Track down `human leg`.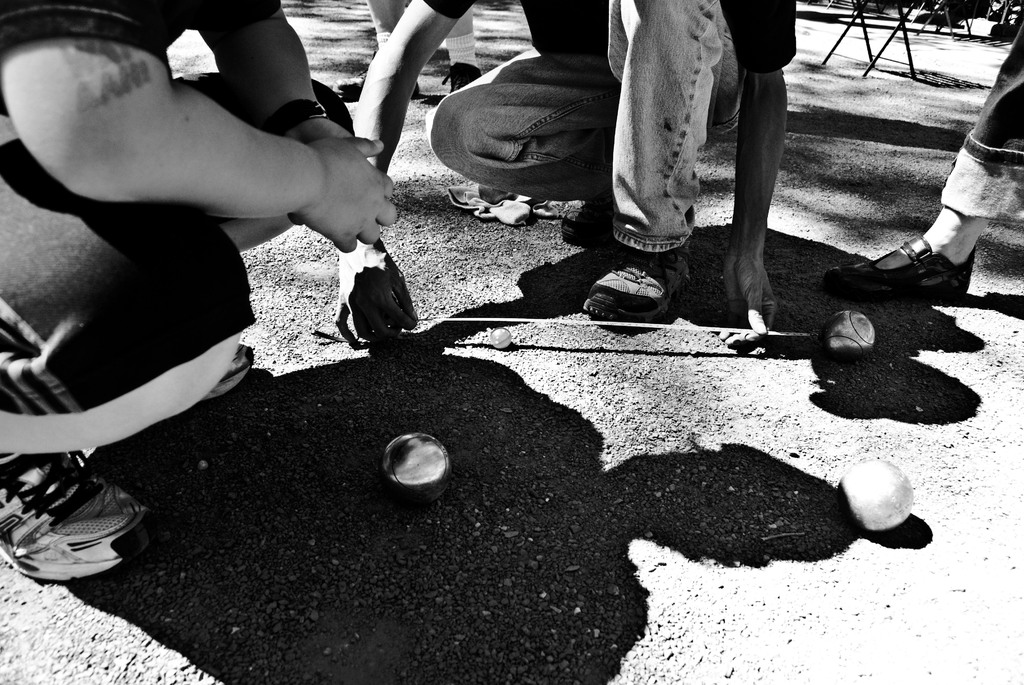
Tracked to 580:0:741:330.
